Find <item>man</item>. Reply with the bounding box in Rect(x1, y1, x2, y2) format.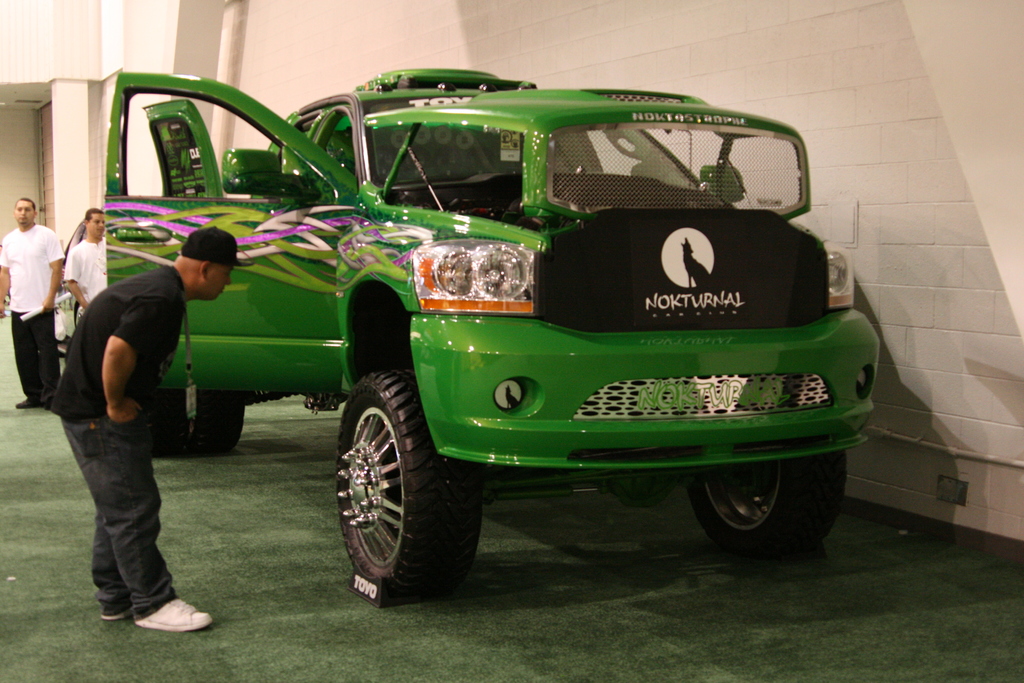
Rect(0, 194, 63, 409).
